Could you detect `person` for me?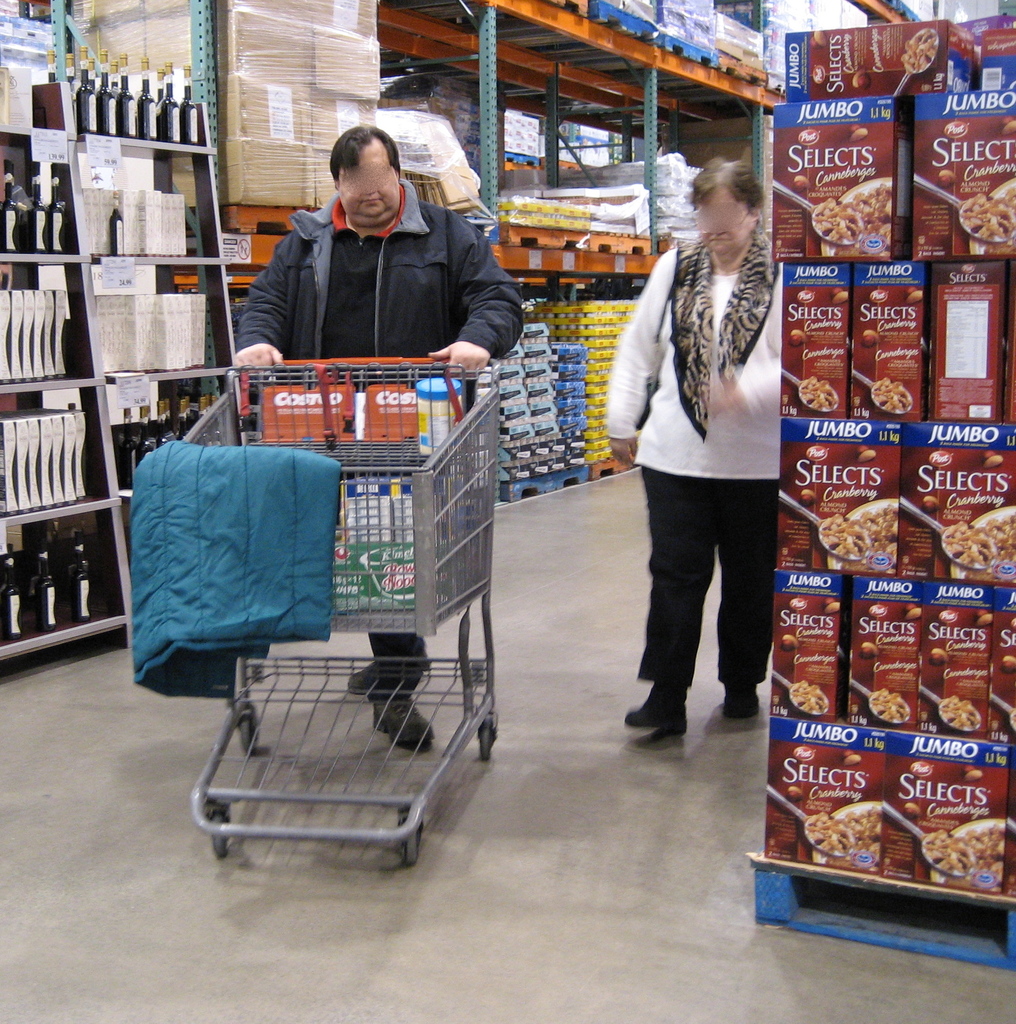
Detection result: 233:127:527:753.
